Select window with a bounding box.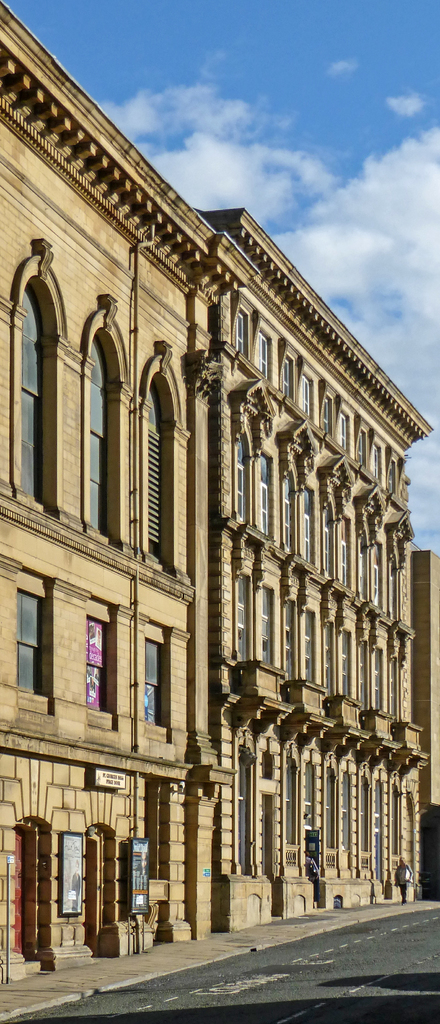
bbox=(235, 574, 254, 664).
